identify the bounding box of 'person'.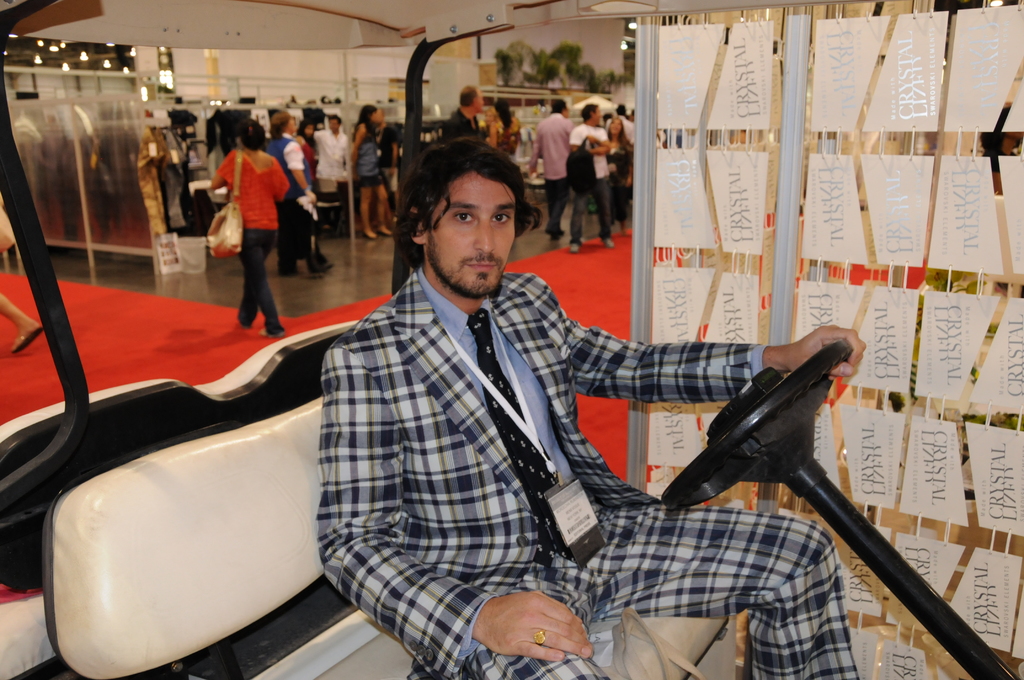
x1=561, y1=95, x2=612, y2=241.
